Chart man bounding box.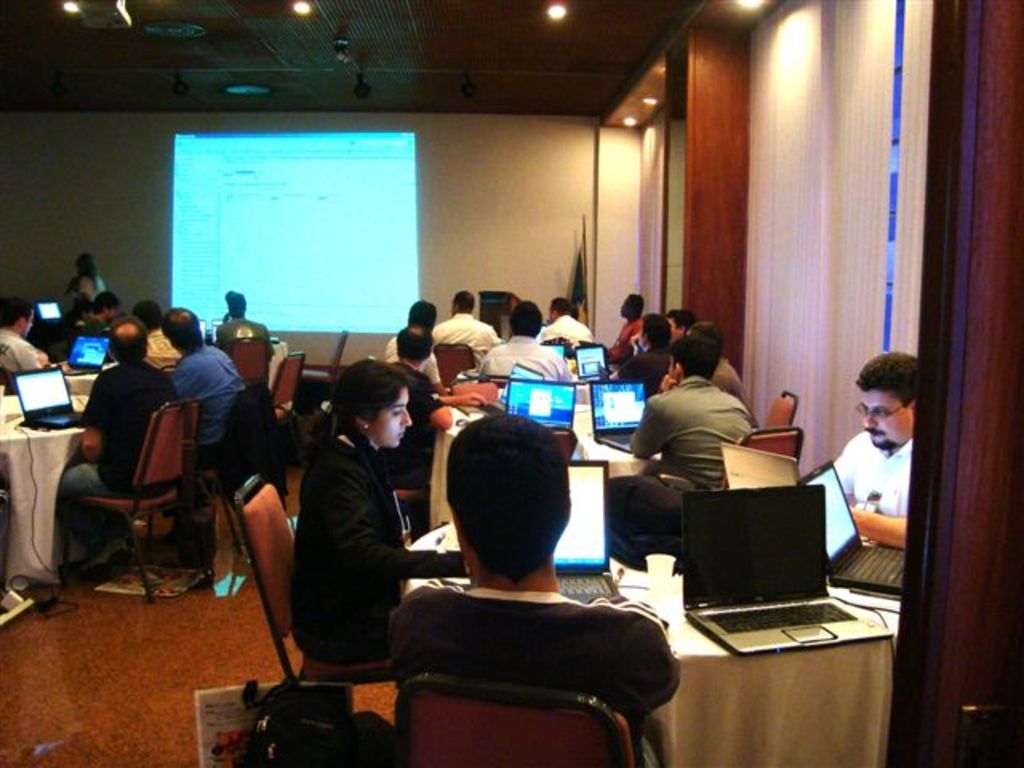
Charted: detection(0, 293, 42, 392).
